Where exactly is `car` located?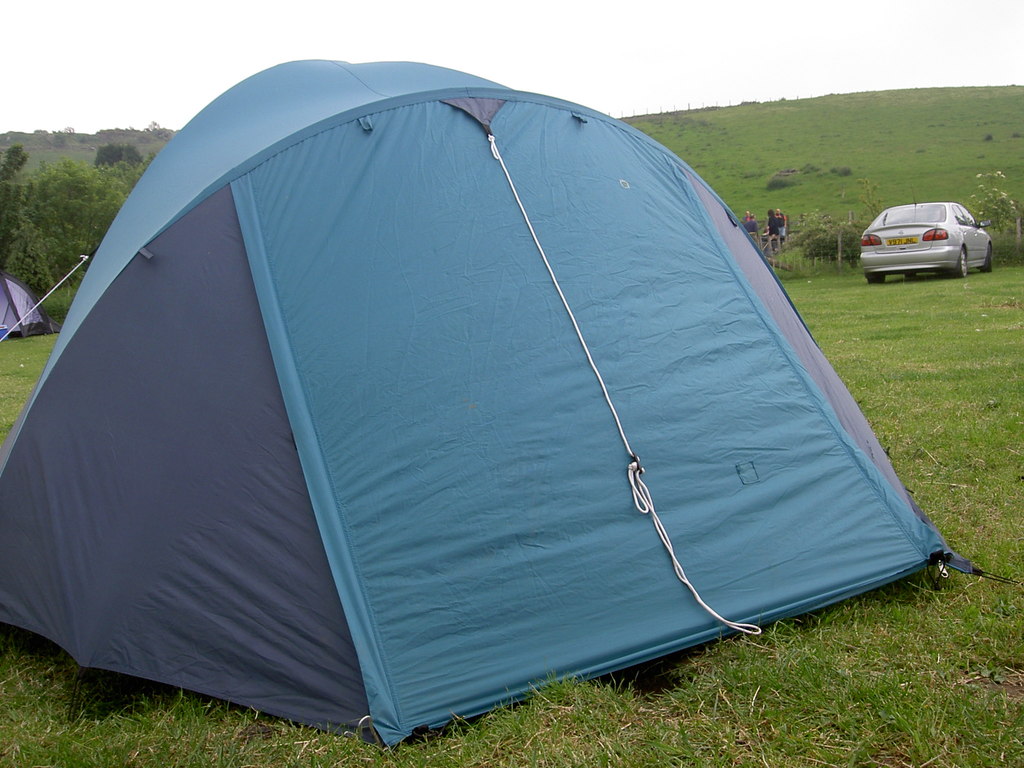
Its bounding box is crop(860, 185, 992, 284).
